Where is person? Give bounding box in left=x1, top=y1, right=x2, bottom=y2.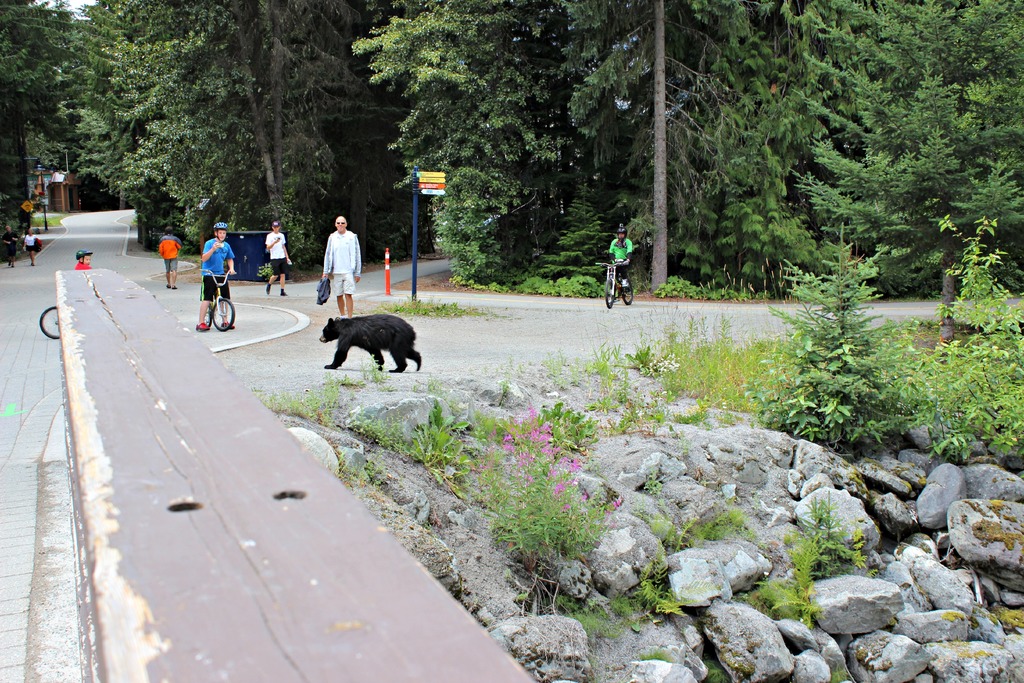
left=312, top=208, right=358, bottom=307.
